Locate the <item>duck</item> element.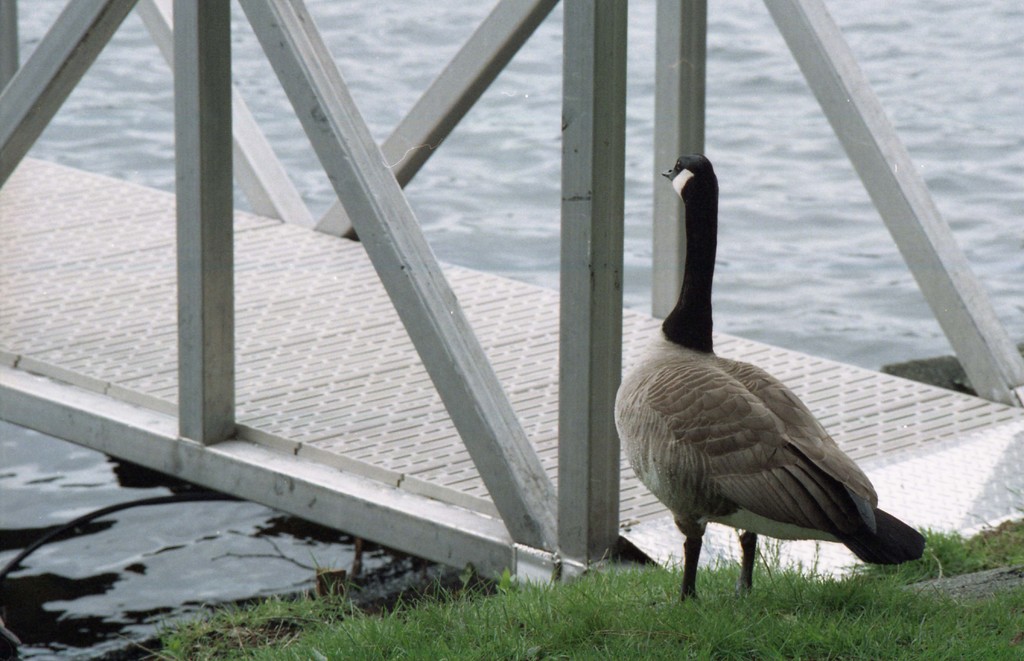
Element bbox: left=621, top=166, right=904, bottom=613.
